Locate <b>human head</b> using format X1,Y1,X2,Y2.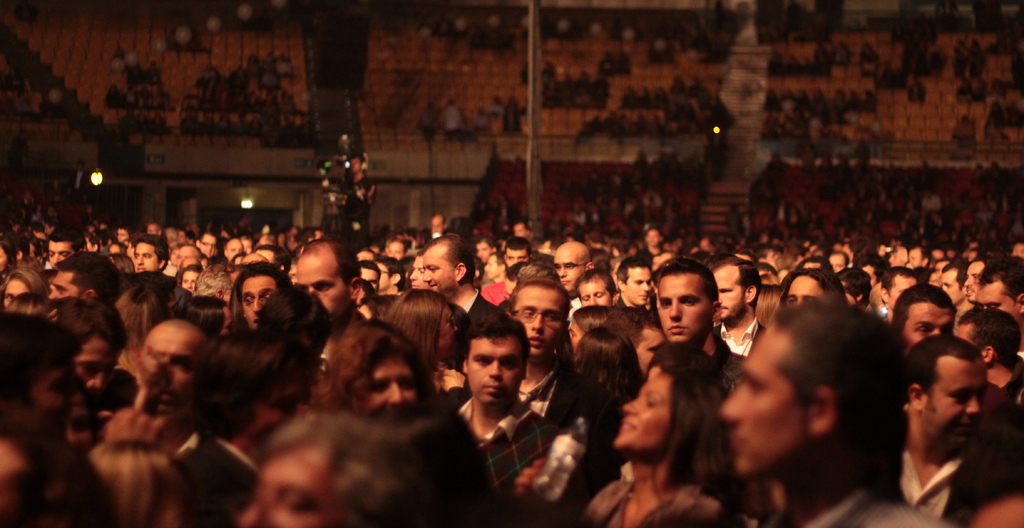
459,315,531,408.
